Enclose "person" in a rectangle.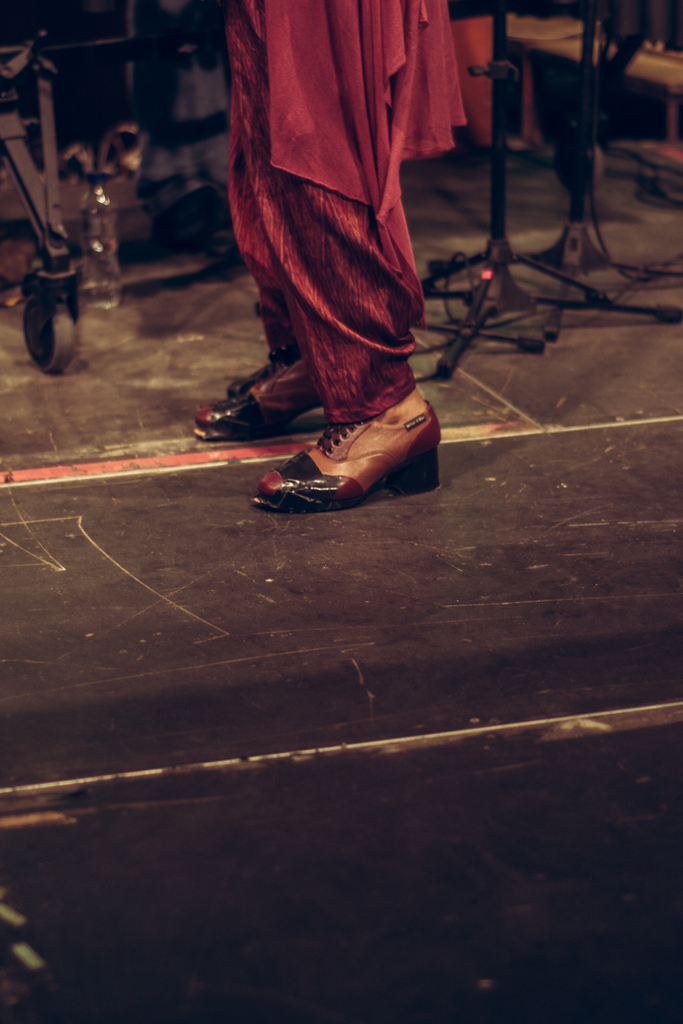
crop(193, 0, 481, 438).
